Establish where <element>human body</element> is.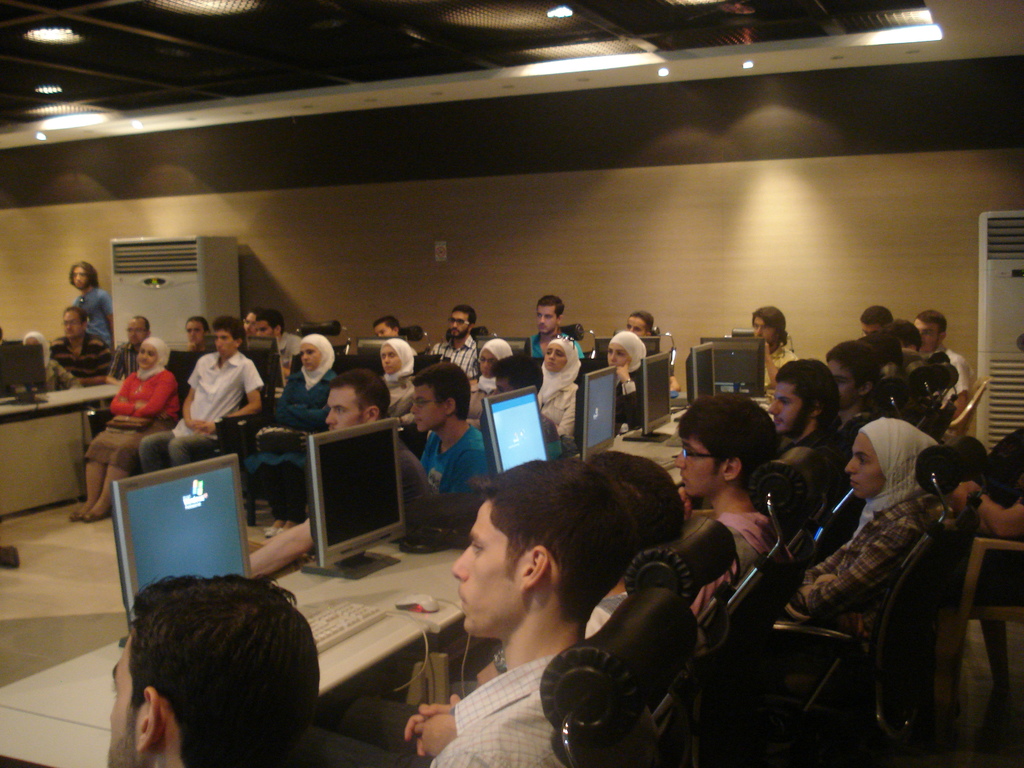
Established at [623,310,682,399].
